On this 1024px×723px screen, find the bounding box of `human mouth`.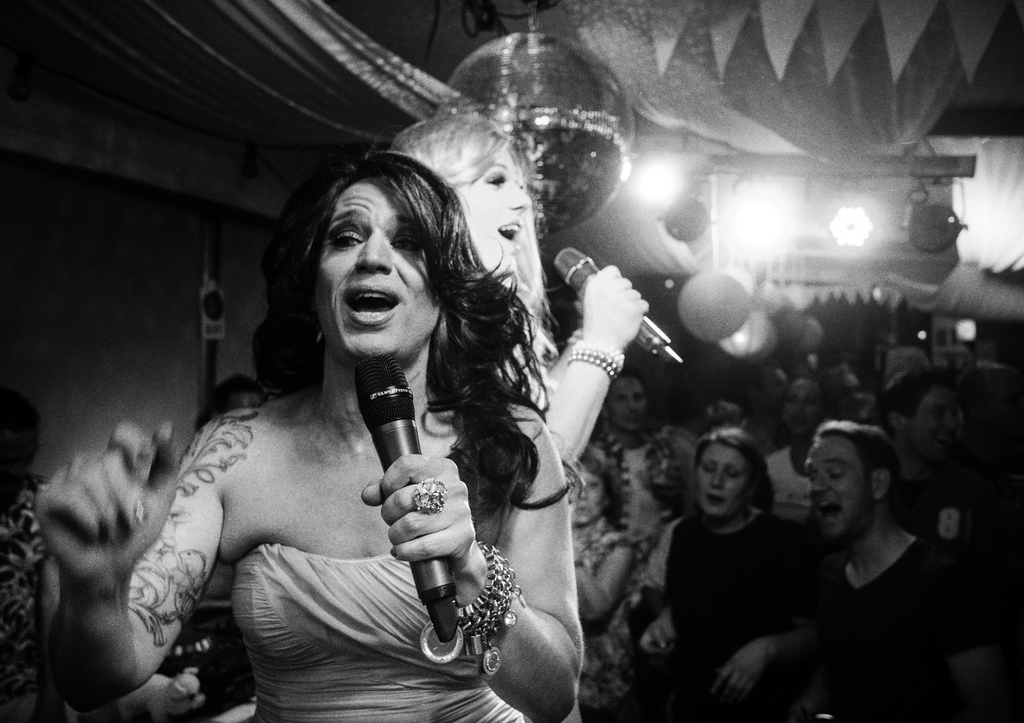
Bounding box: locate(708, 490, 724, 510).
